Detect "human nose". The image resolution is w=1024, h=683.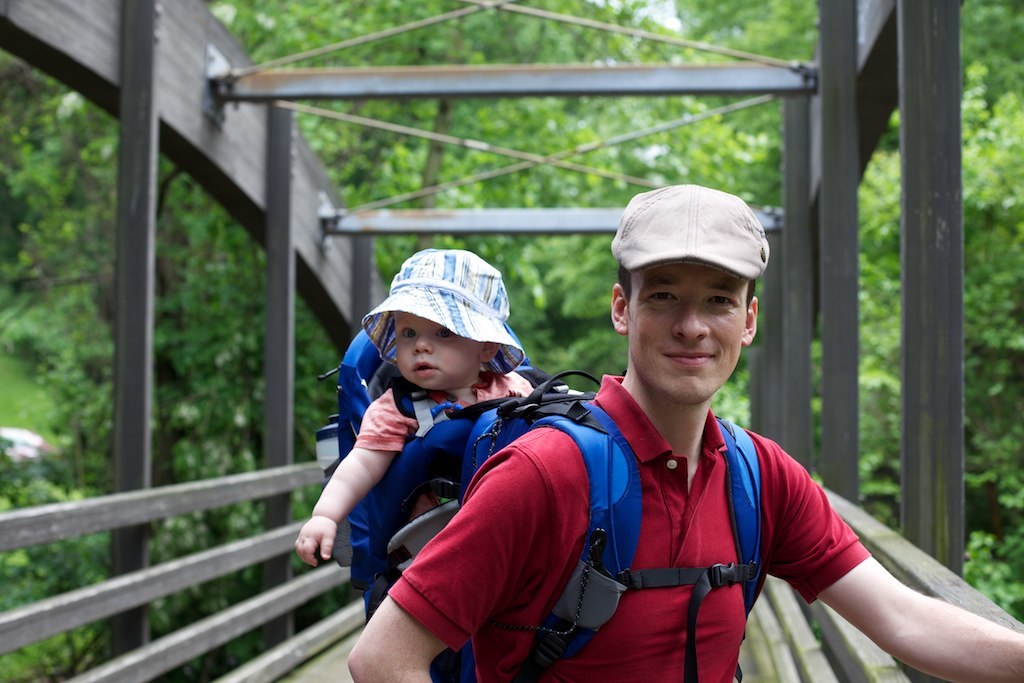
region(410, 333, 434, 358).
